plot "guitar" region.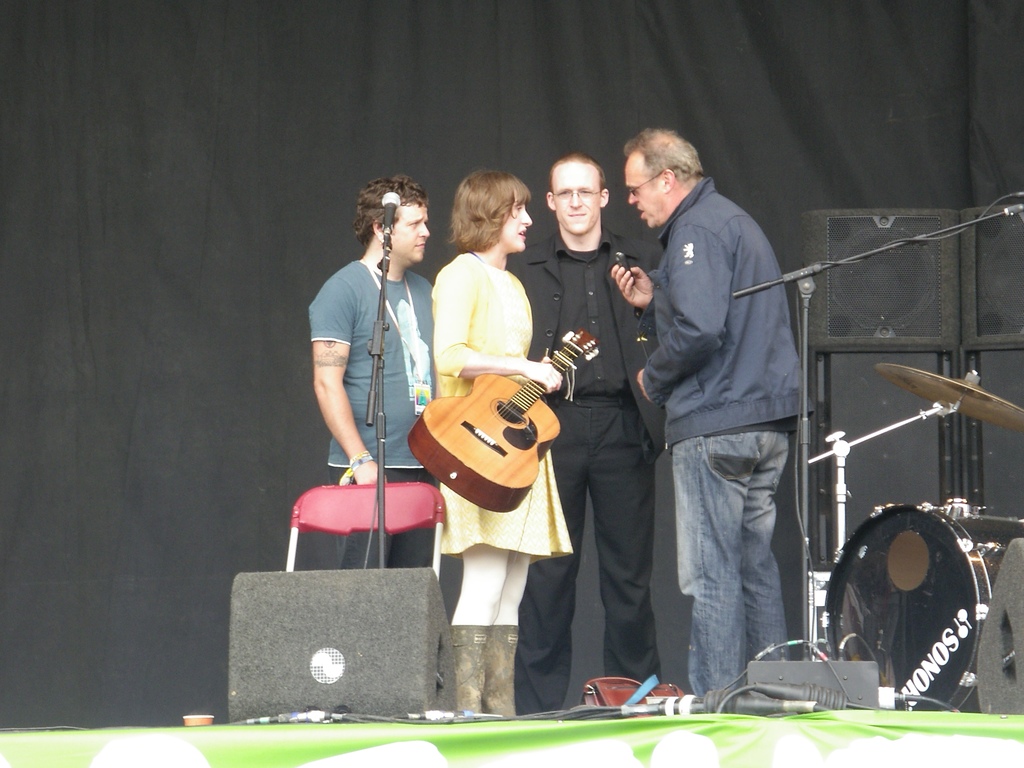
Plotted at <bbox>408, 323, 605, 514</bbox>.
